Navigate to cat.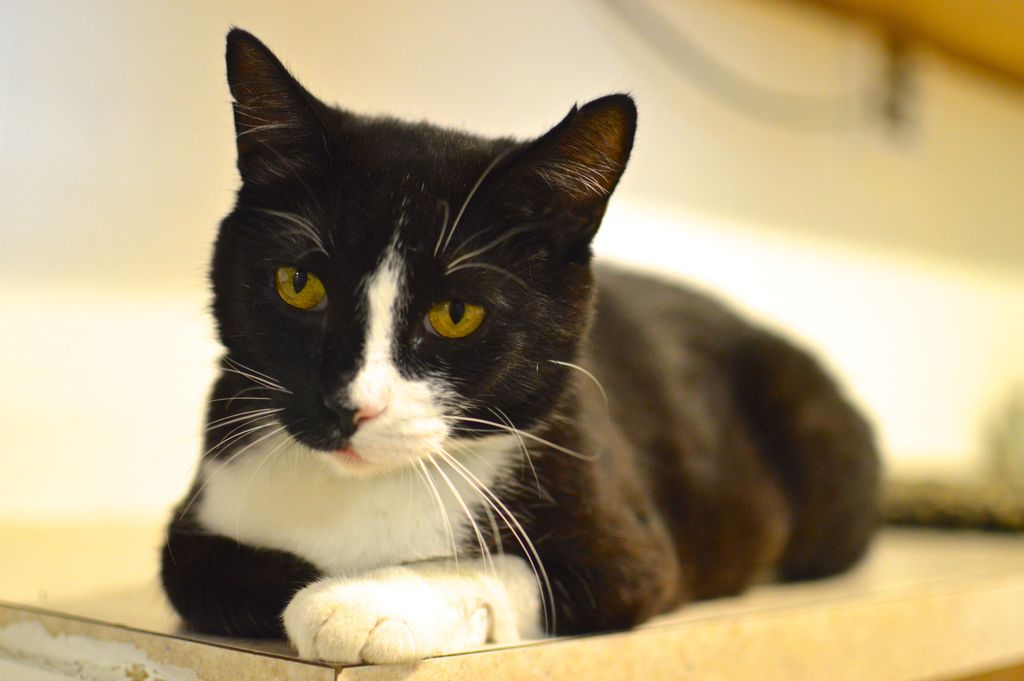
Navigation target: pyautogui.locateOnScreen(157, 21, 884, 672).
